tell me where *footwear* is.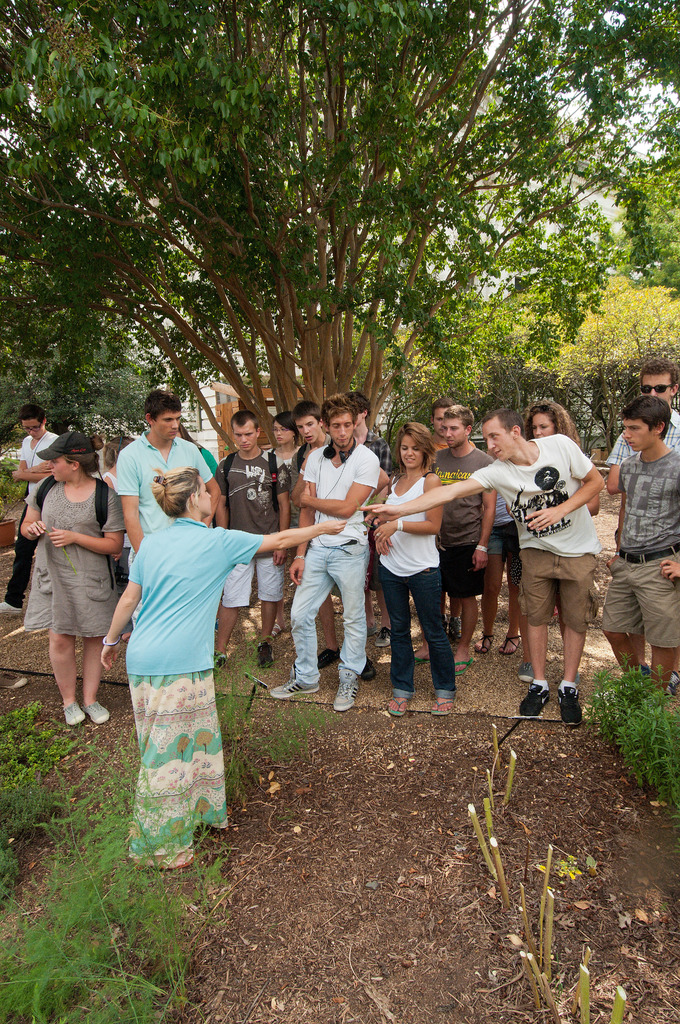
*footwear* is at (334, 682, 357, 712).
